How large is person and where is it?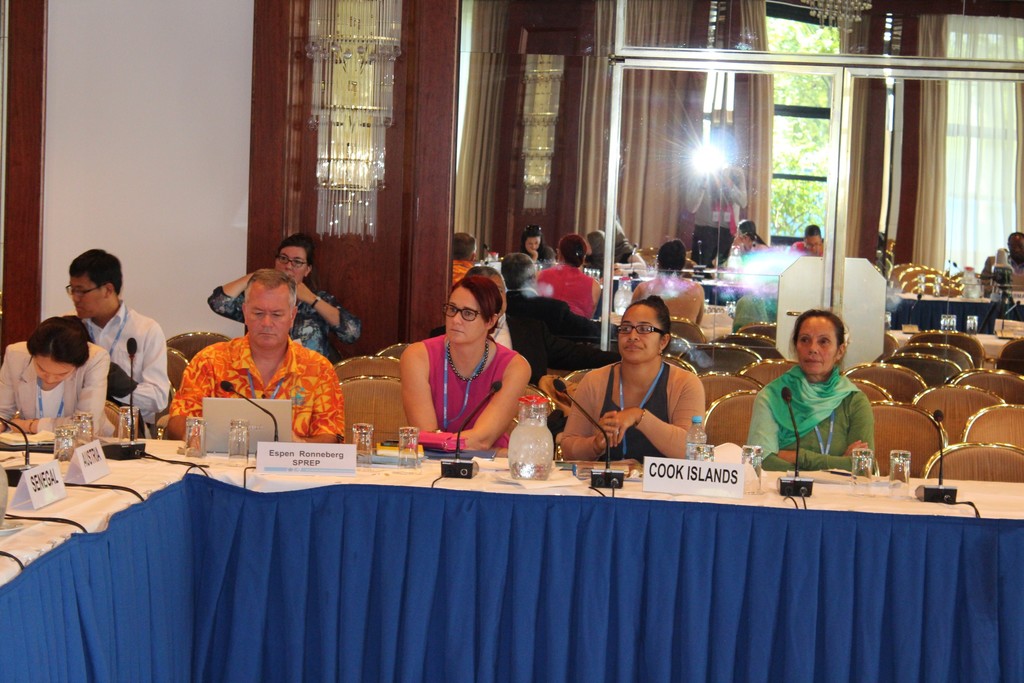
Bounding box: locate(203, 228, 359, 362).
